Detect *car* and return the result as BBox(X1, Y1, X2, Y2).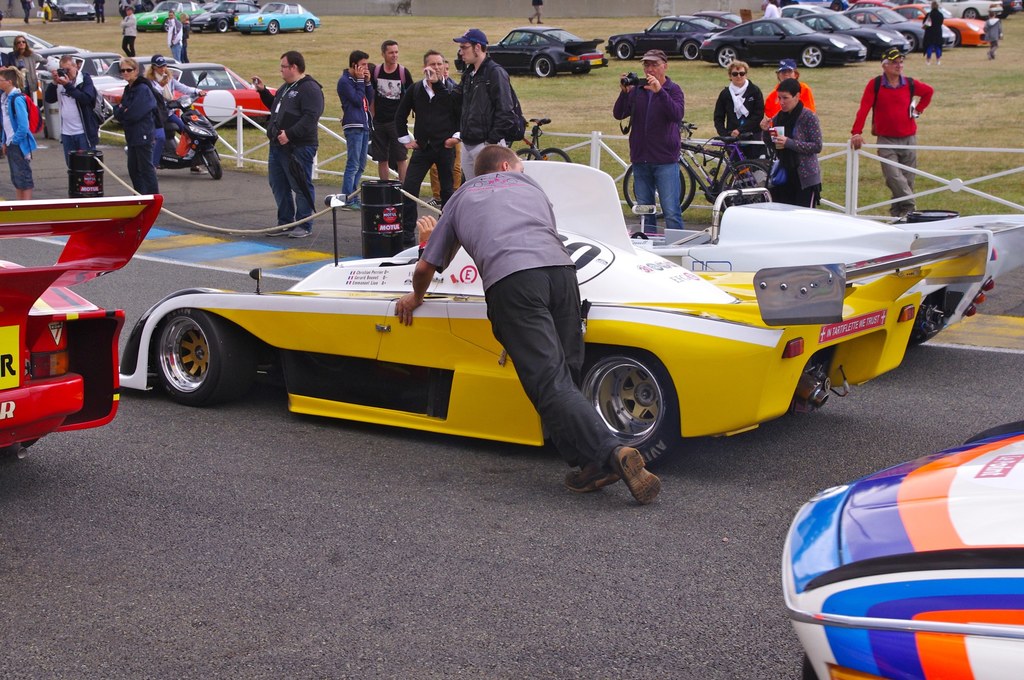
BBox(70, 49, 133, 96).
